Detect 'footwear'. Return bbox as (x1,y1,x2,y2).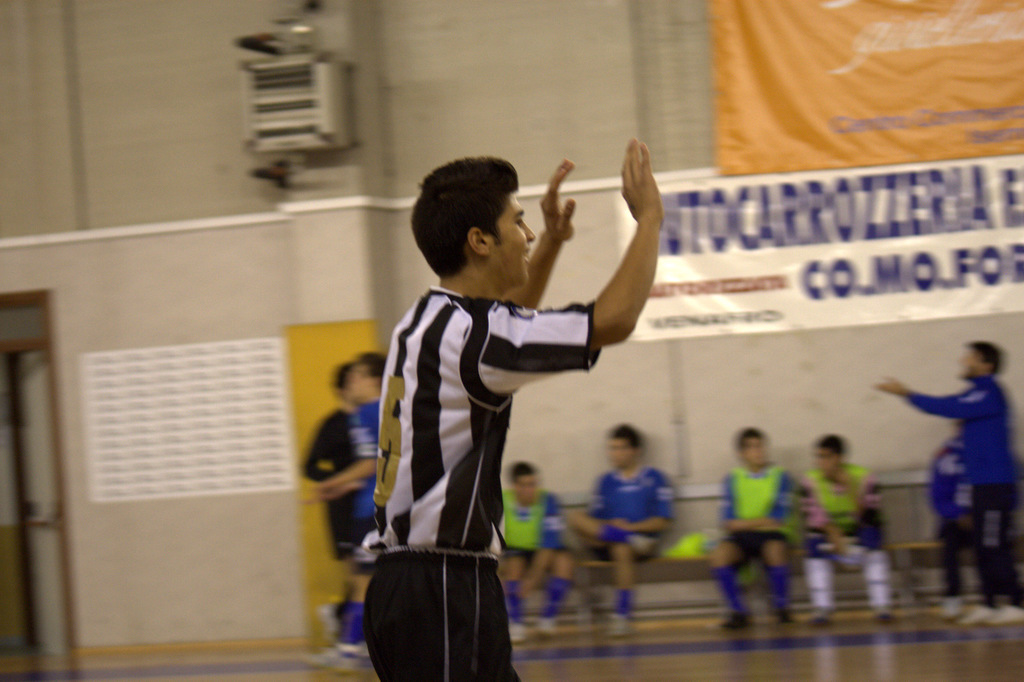
(730,611,749,630).
